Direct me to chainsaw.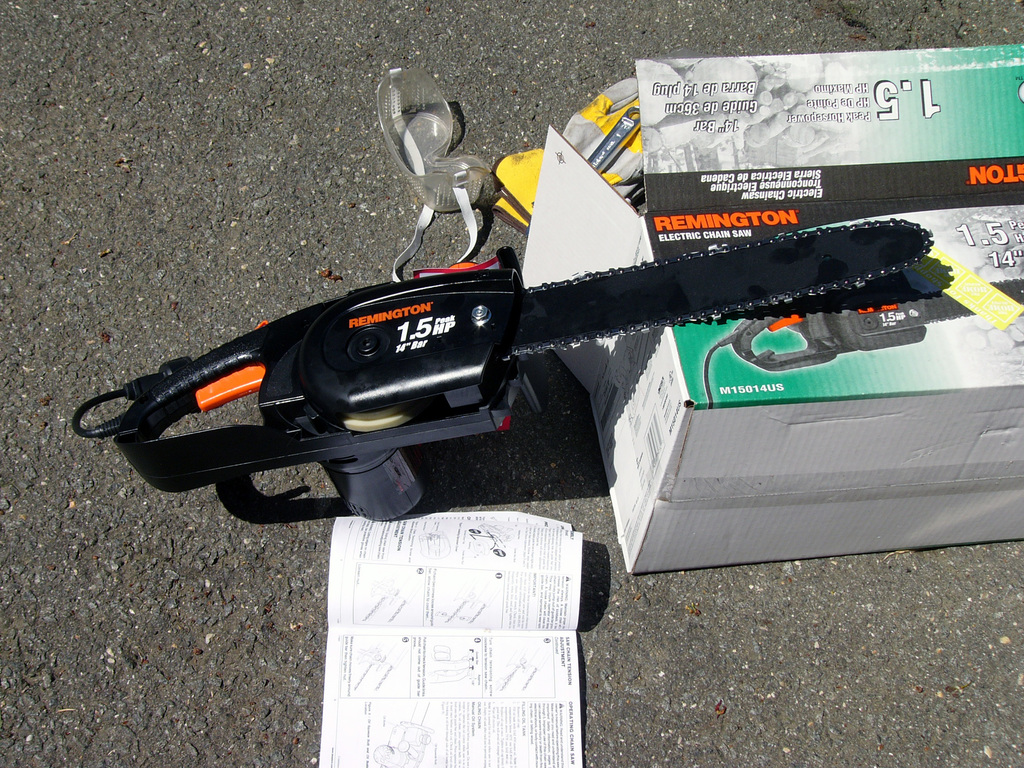
Direction: [68,218,932,524].
